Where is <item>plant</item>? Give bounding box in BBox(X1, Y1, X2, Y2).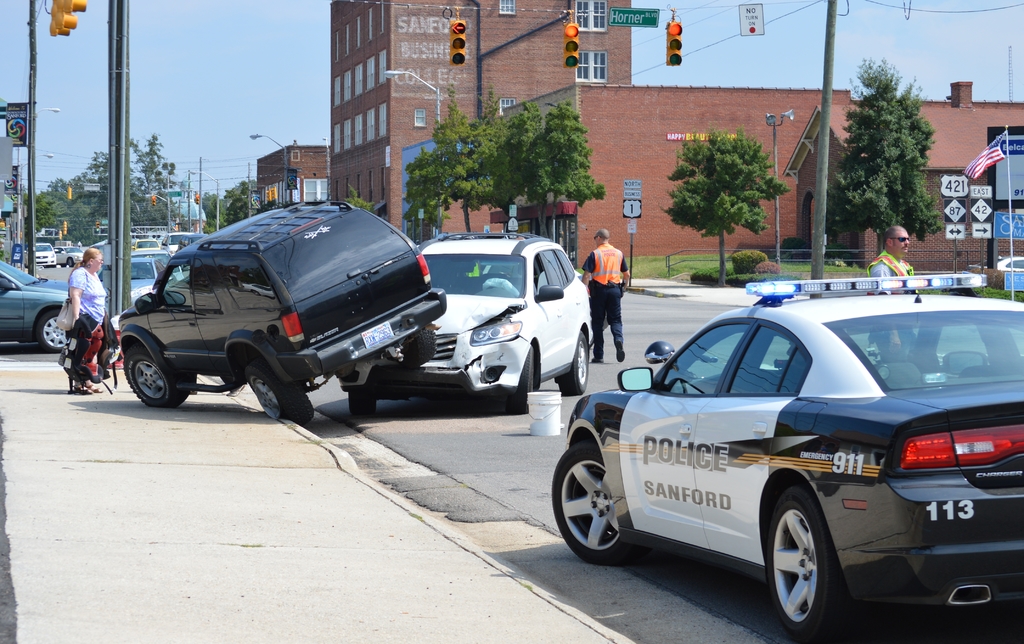
BBox(732, 248, 765, 278).
